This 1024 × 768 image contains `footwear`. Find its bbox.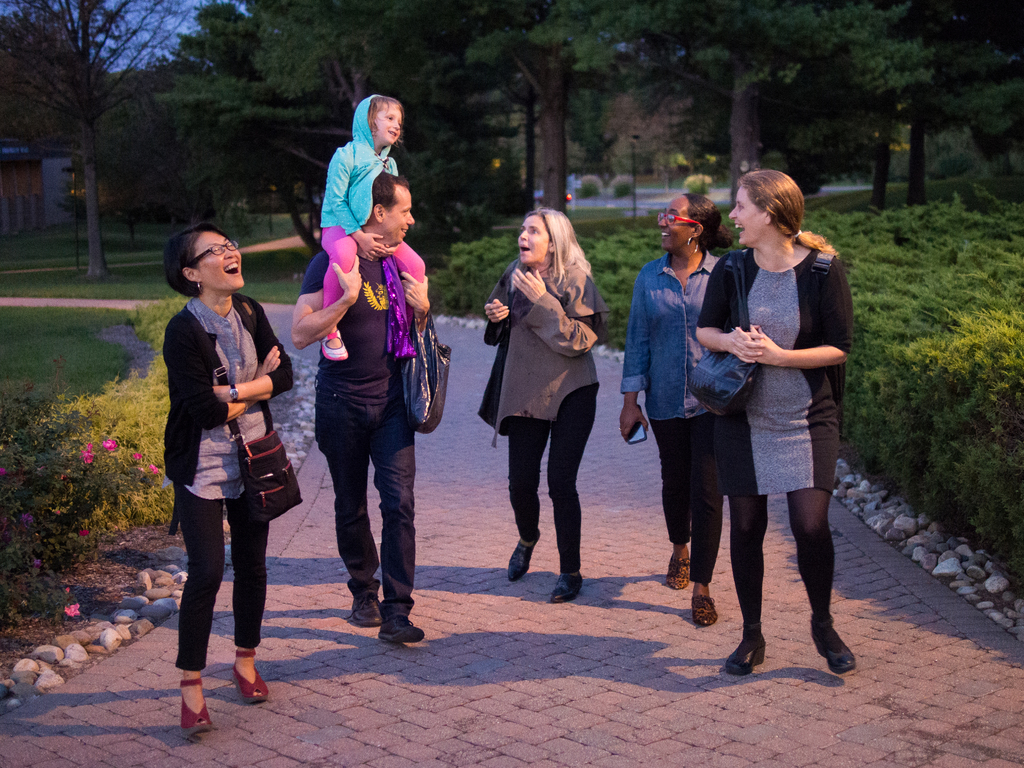
664/552/695/593.
